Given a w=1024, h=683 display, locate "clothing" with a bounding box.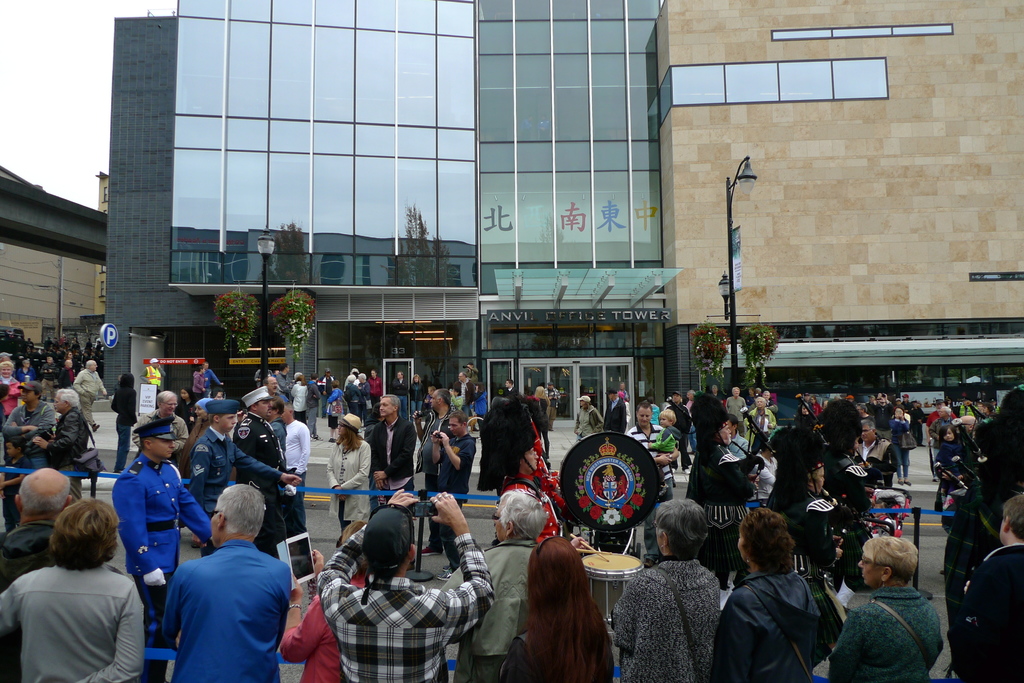
Located: rect(230, 412, 294, 559).
